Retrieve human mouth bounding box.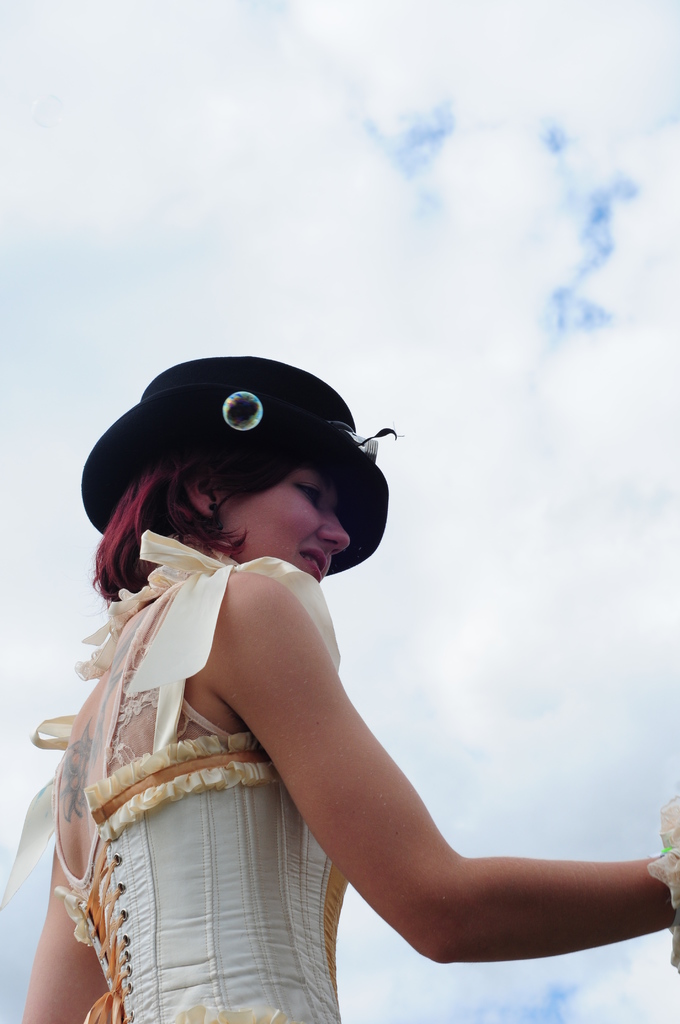
Bounding box: 287/545/335/586.
